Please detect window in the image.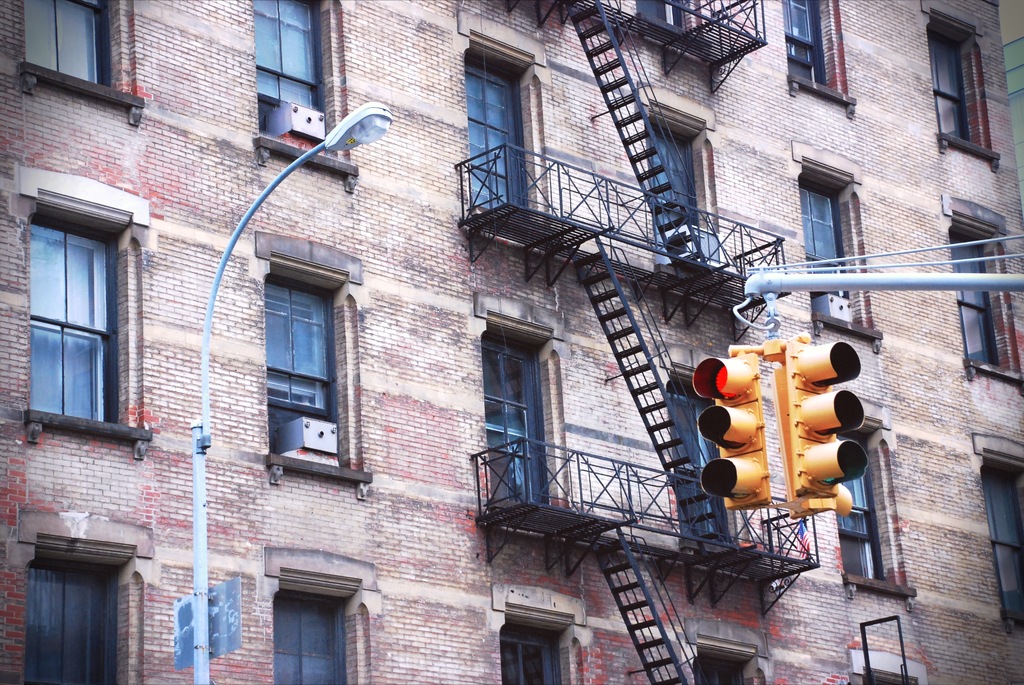
<bbox>501, 628, 559, 684</bbox>.
